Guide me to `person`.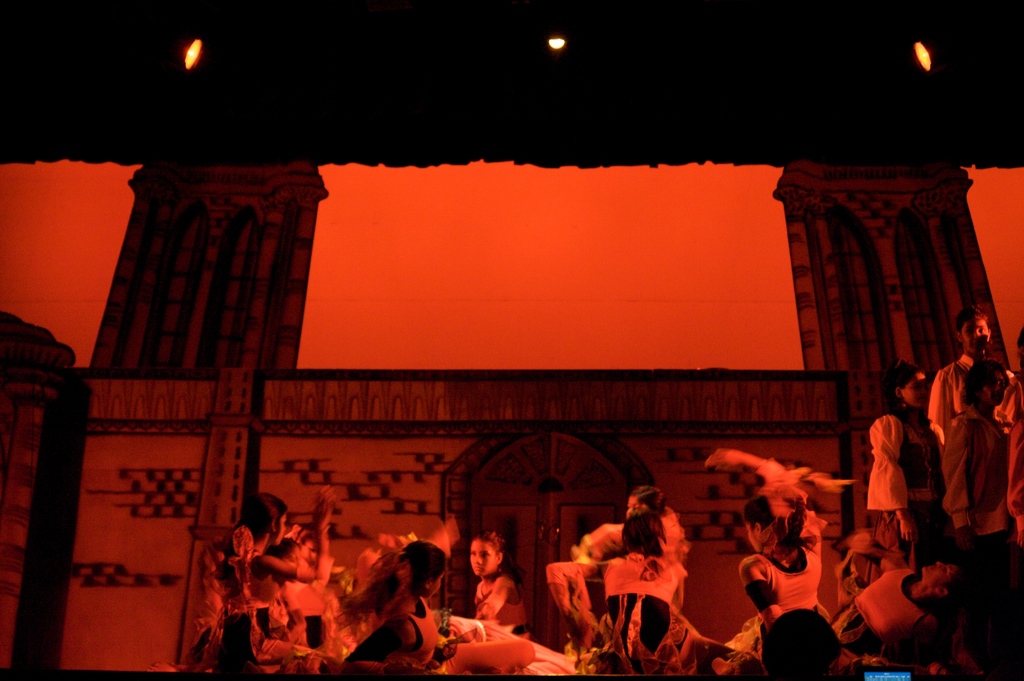
Guidance: bbox(465, 522, 541, 637).
